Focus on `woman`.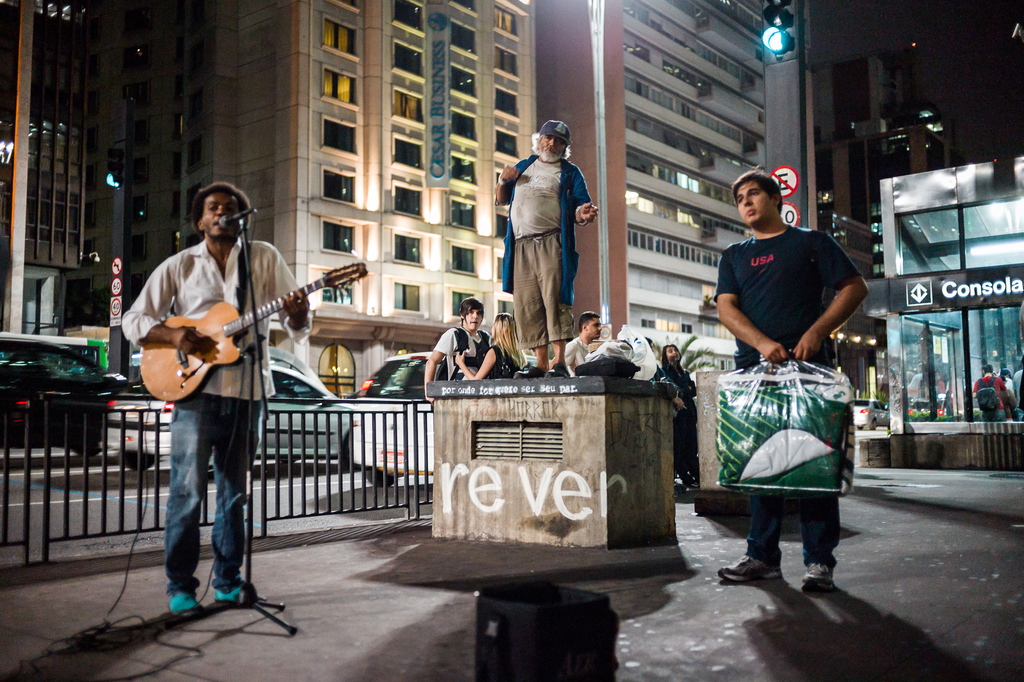
Focused at locate(454, 310, 529, 381).
